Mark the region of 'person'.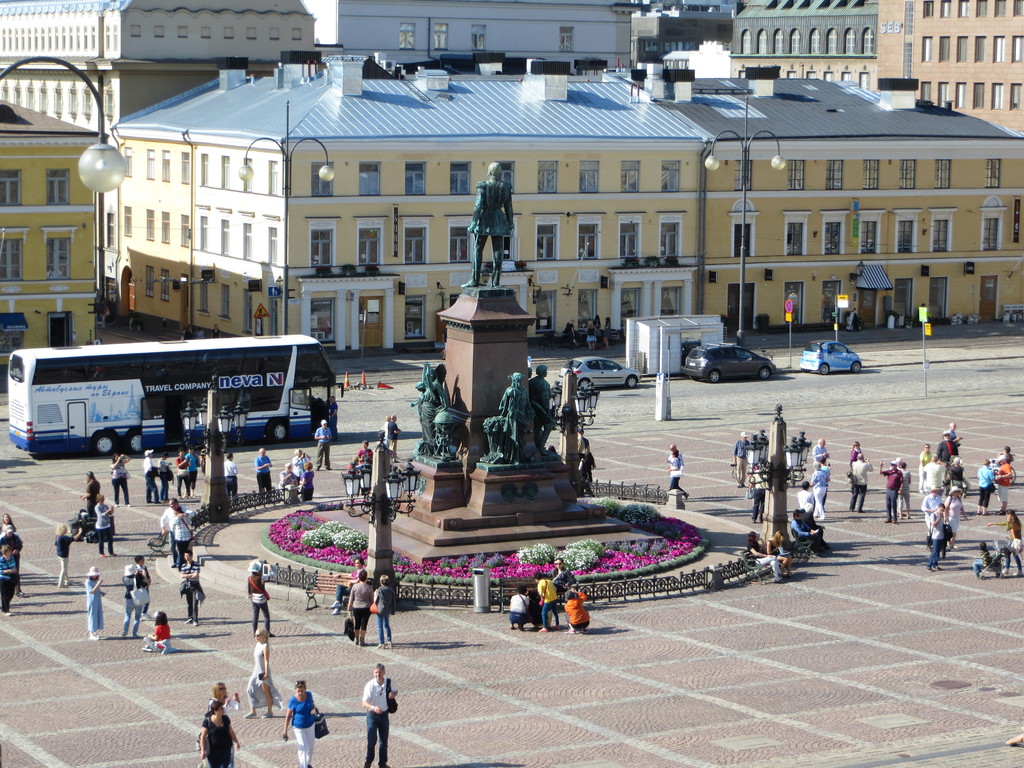
Region: l=350, t=436, r=374, b=500.
